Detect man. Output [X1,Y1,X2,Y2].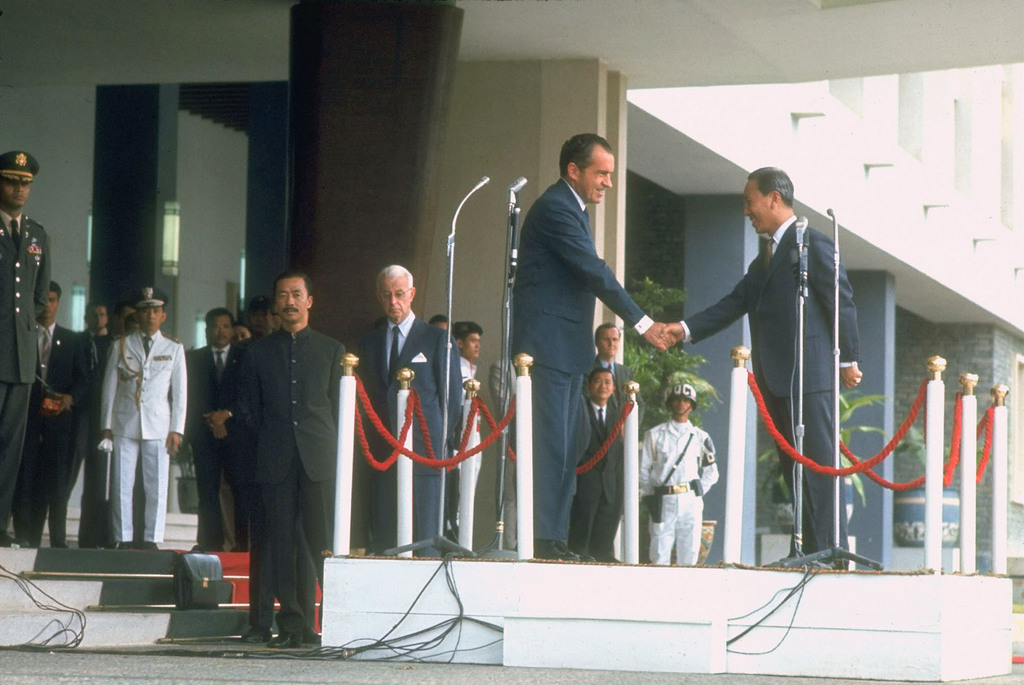
[194,309,245,546].
